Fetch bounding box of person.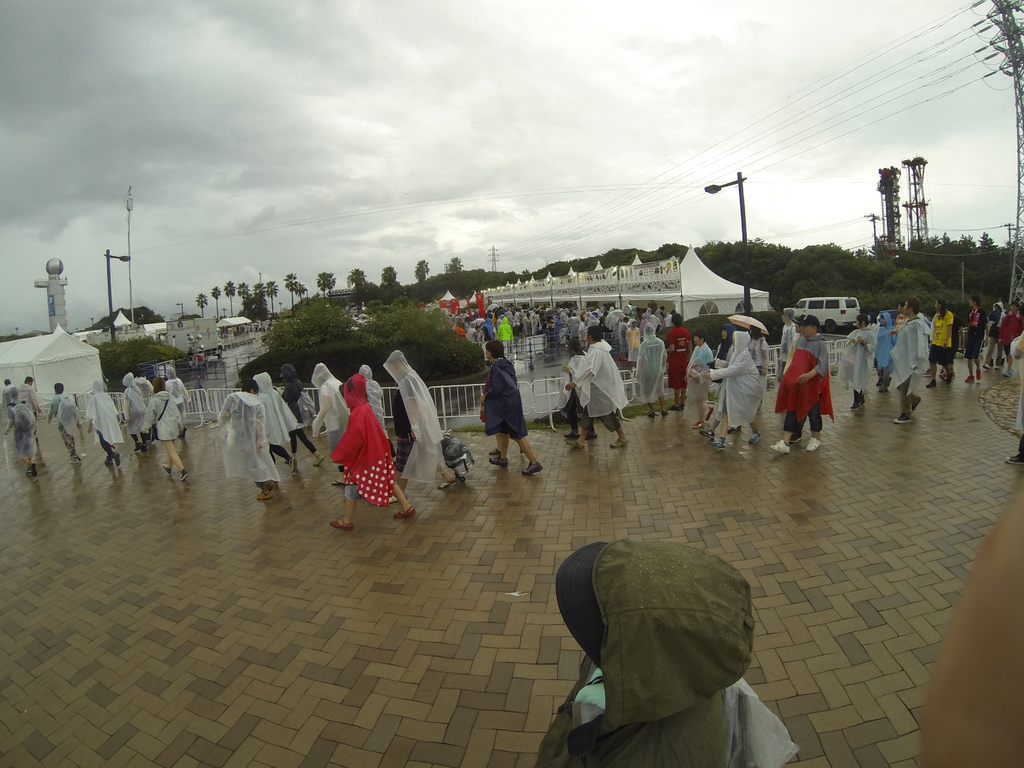
Bbox: x1=529 y1=533 x2=800 y2=767.
